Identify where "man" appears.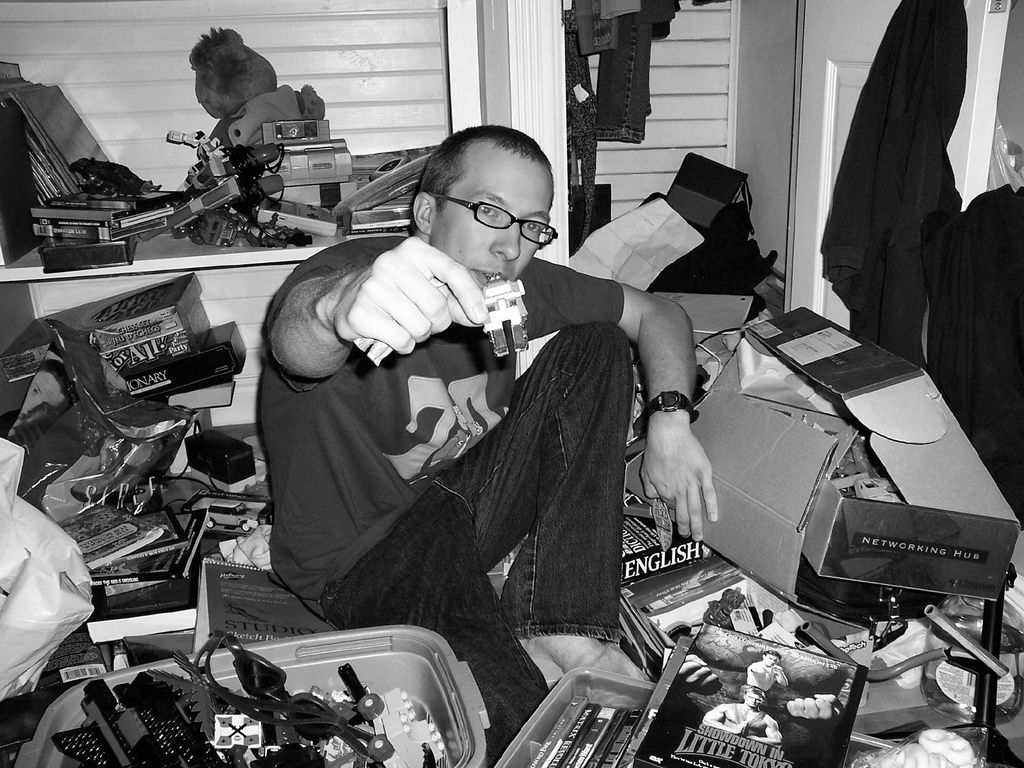
Appears at locate(743, 649, 789, 694).
